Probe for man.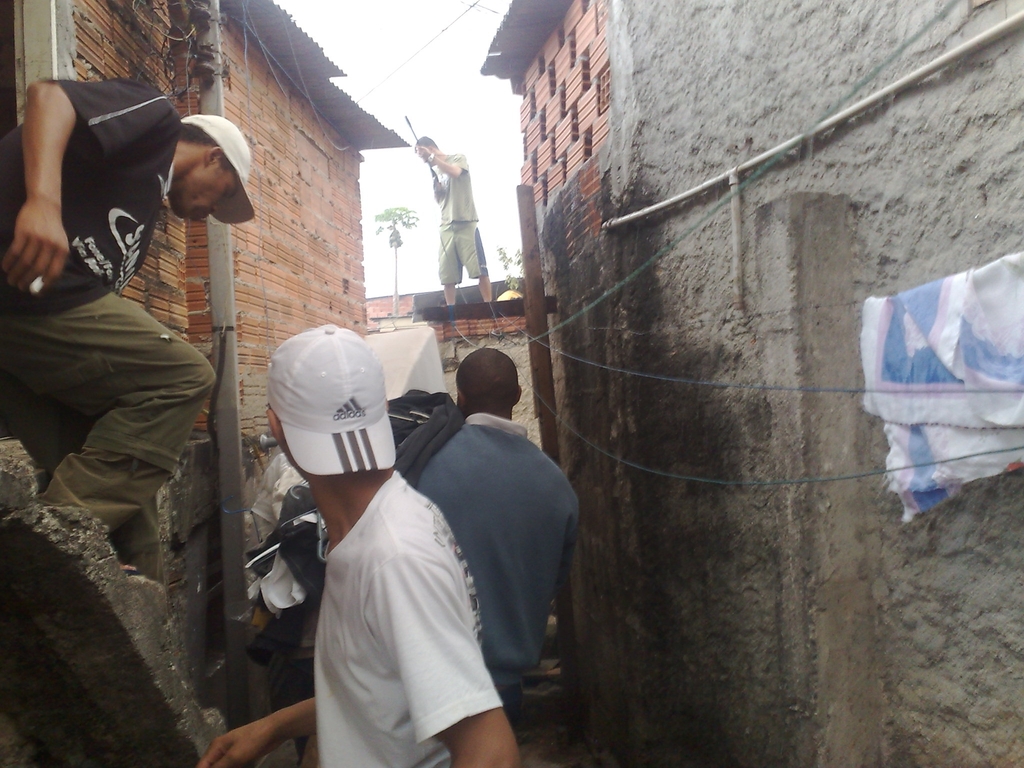
Probe result: <box>202,319,518,767</box>.
